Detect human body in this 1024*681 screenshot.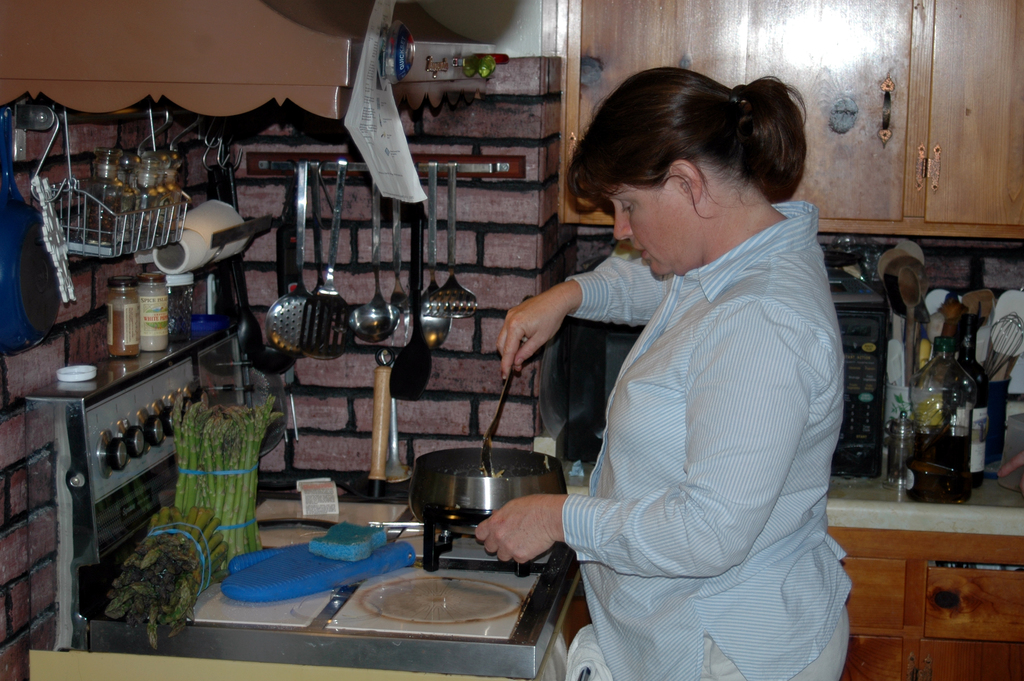
Detection: 475,205,852,680.
